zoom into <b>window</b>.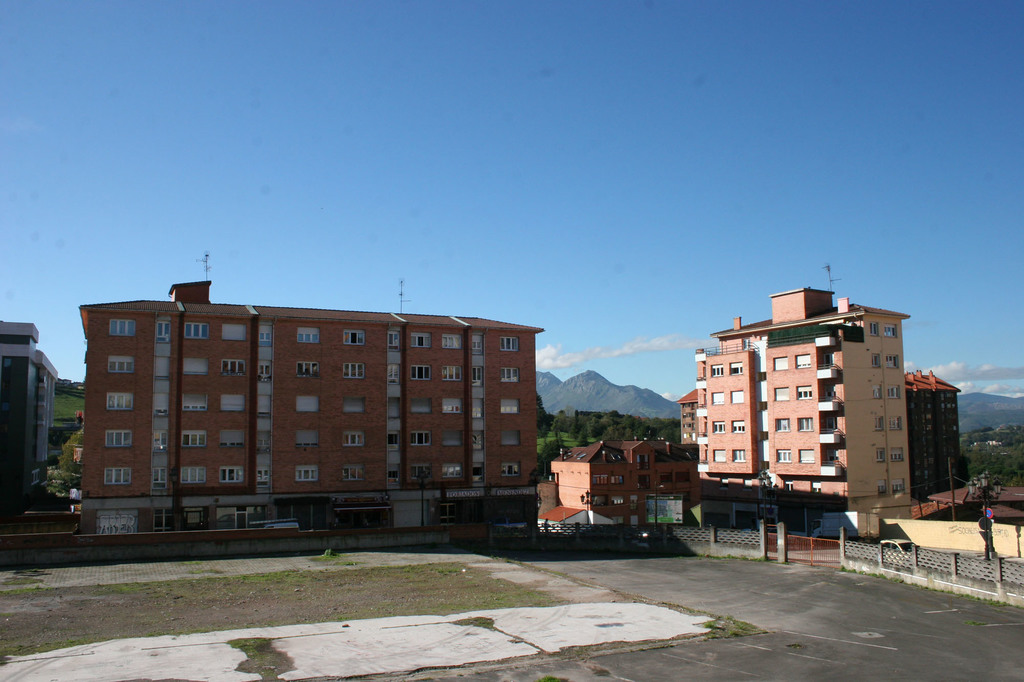
Zoom target: bbox=[342, 362, 364, 379].
